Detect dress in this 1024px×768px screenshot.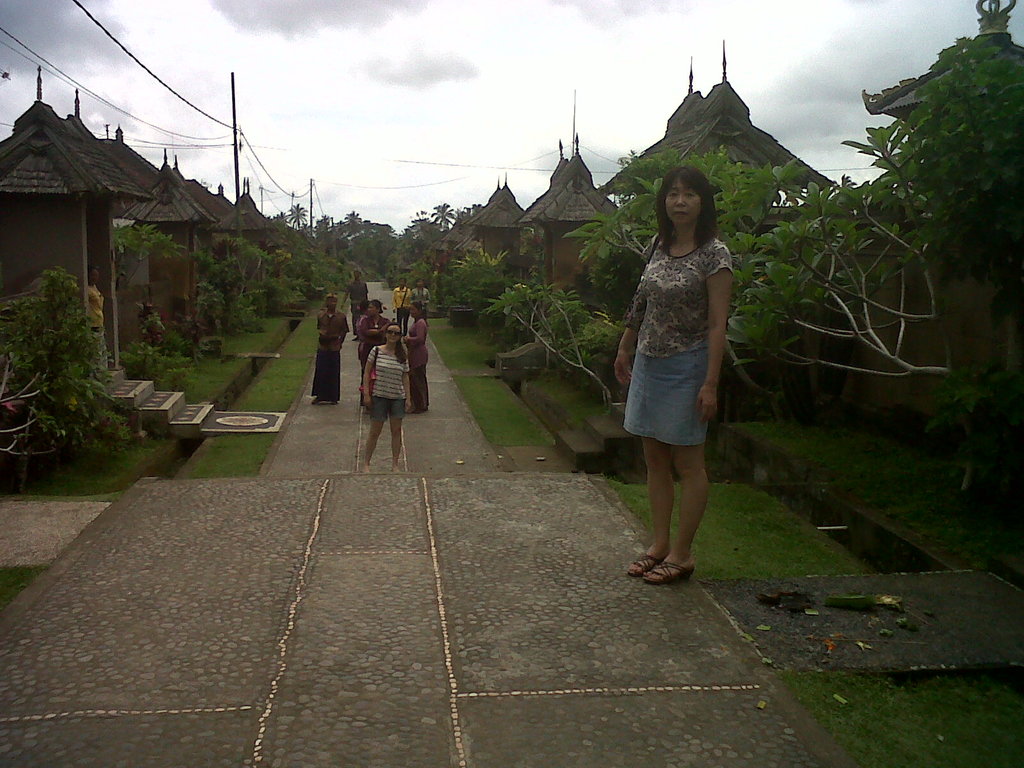
Detection: x1=355, y1=316, x2=390, y2=378.
